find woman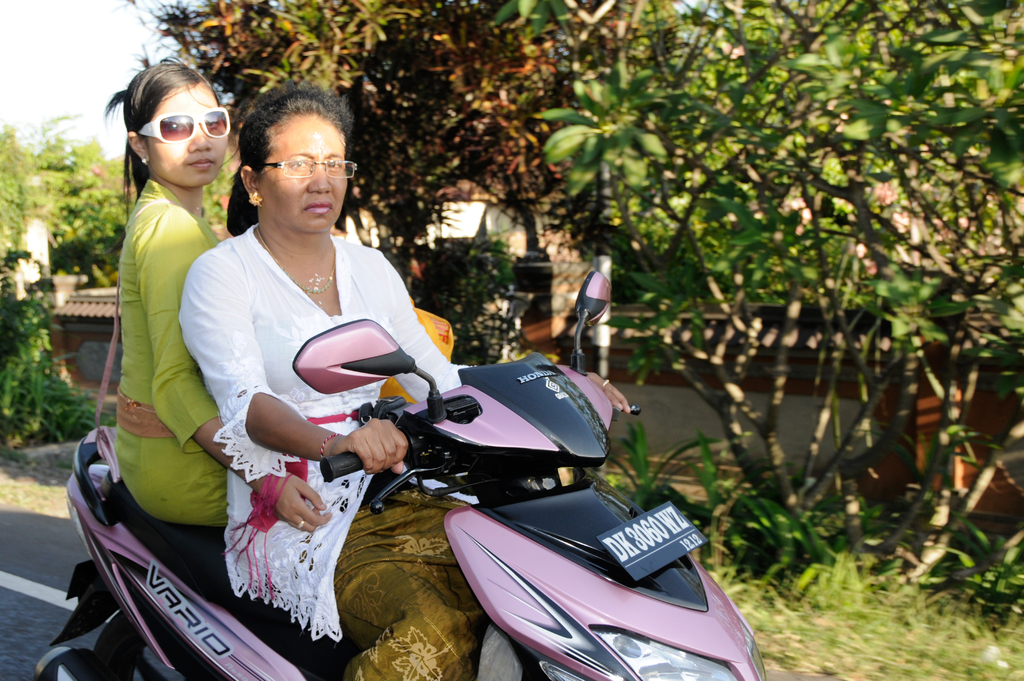
(175, 89, 634, 680)
